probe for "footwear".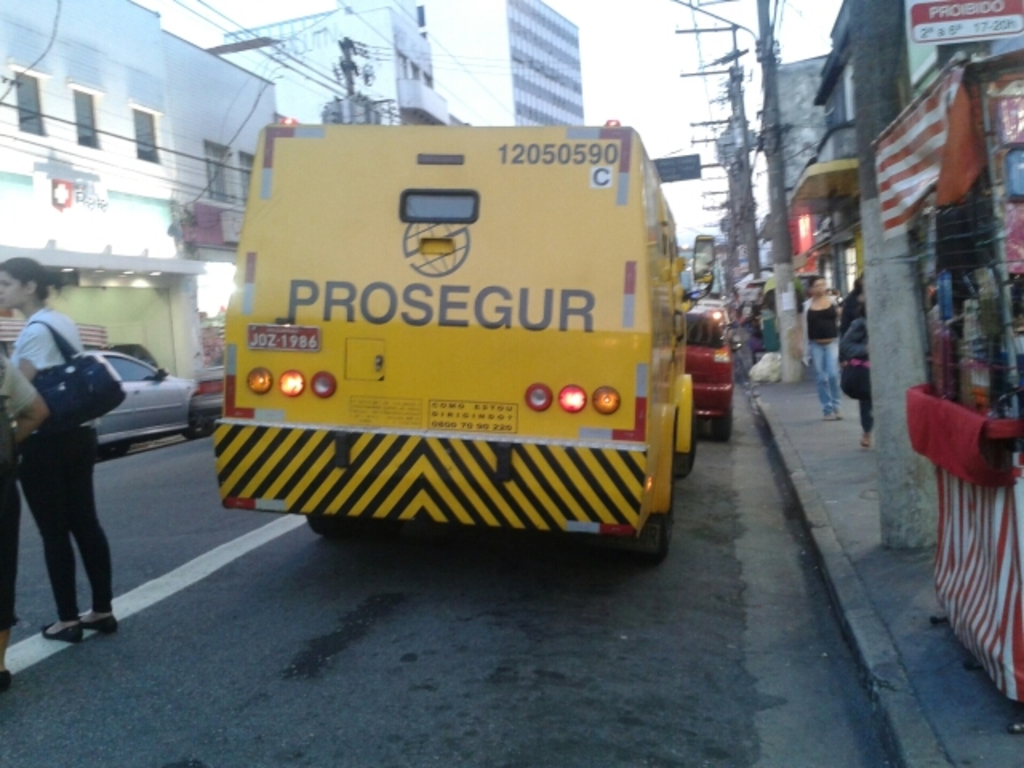
Probe result: box=[851, 437, 866, 450].
